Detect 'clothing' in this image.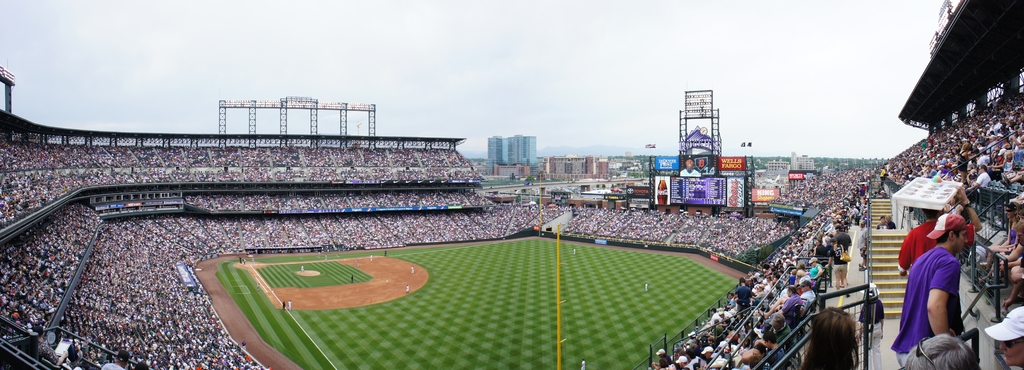
Detection: (x1=348, y1=273, x2=354, y2=285).
